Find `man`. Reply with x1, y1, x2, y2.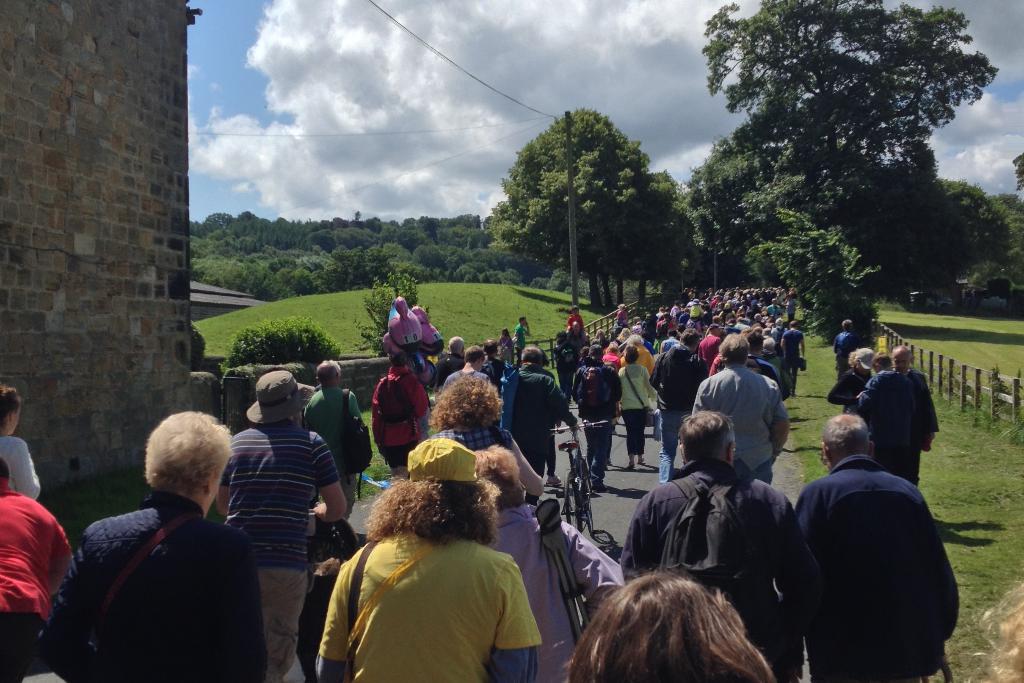
218, 366, 349, 682.
